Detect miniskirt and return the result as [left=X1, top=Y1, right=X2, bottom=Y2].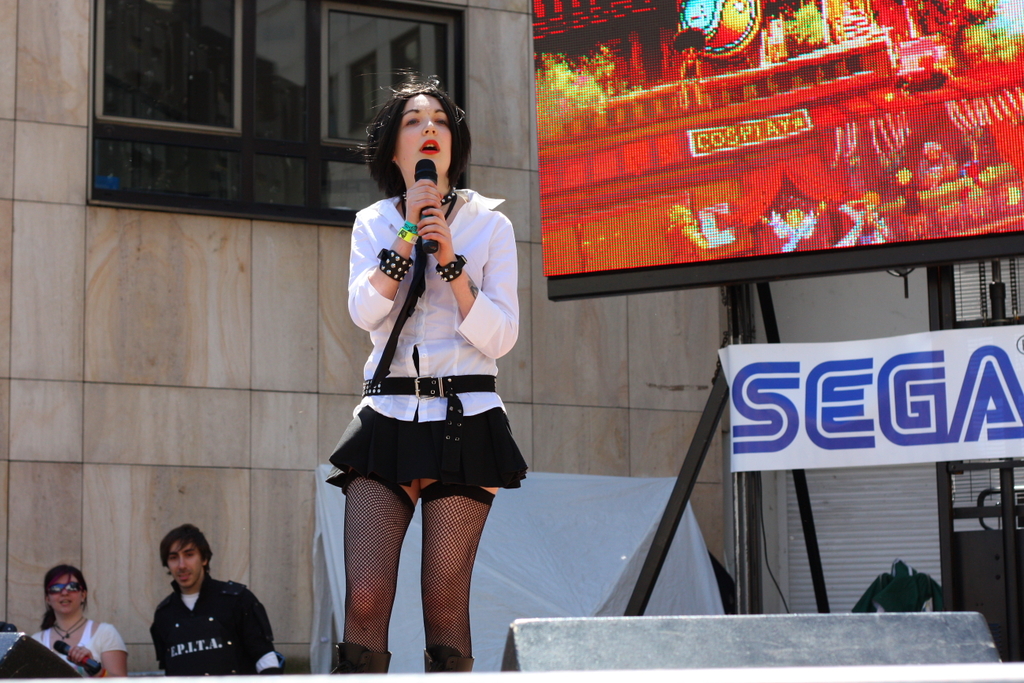
[left=326, top=402, right=530, bottom=498].
